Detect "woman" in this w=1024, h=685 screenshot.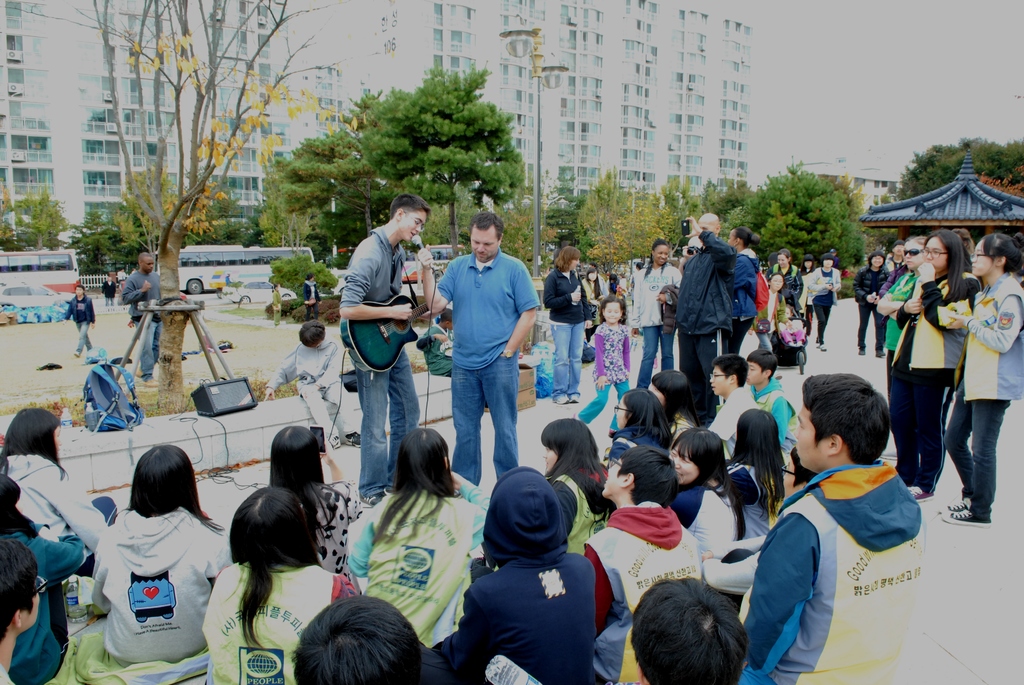
Detection: left=769, top=253, right=801, bottom=320.
